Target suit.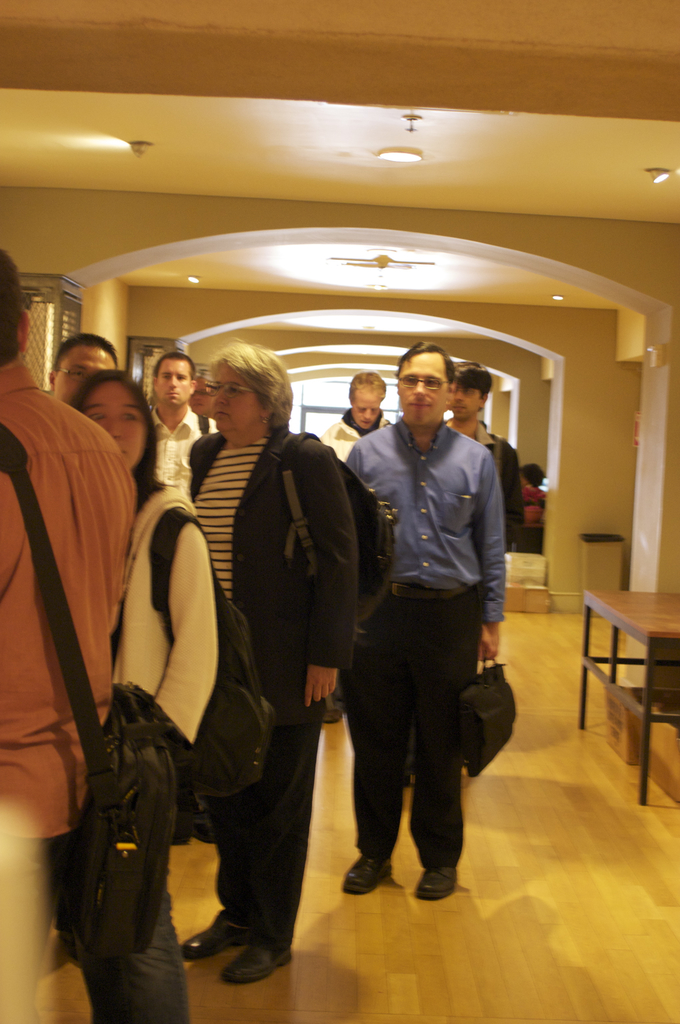
Target region: 168 423 342 958.
